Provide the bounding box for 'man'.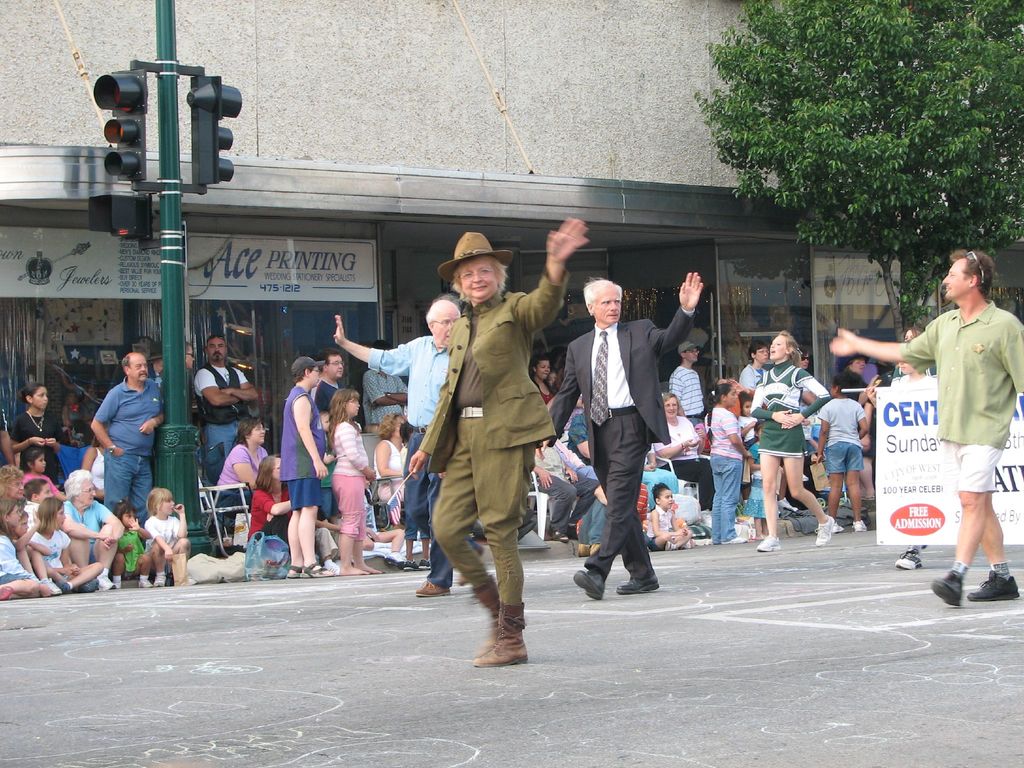
{"x1": 76, "y1": 345, "x2": 157, "y2": 507}.
